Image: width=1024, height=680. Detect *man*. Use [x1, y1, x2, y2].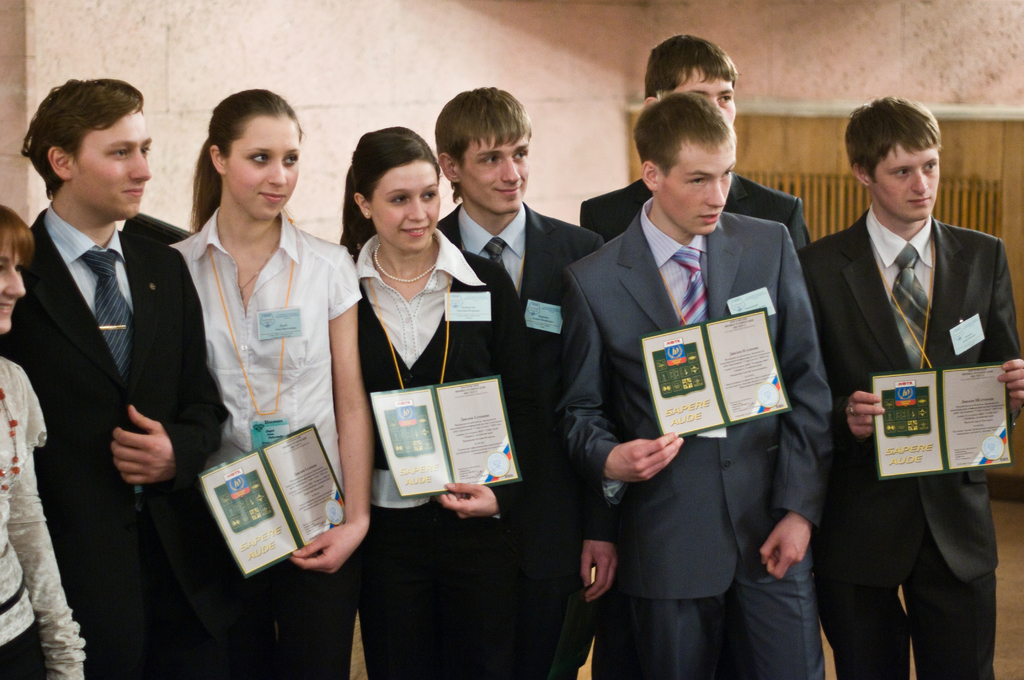
[800, 98, 1023, 679].
